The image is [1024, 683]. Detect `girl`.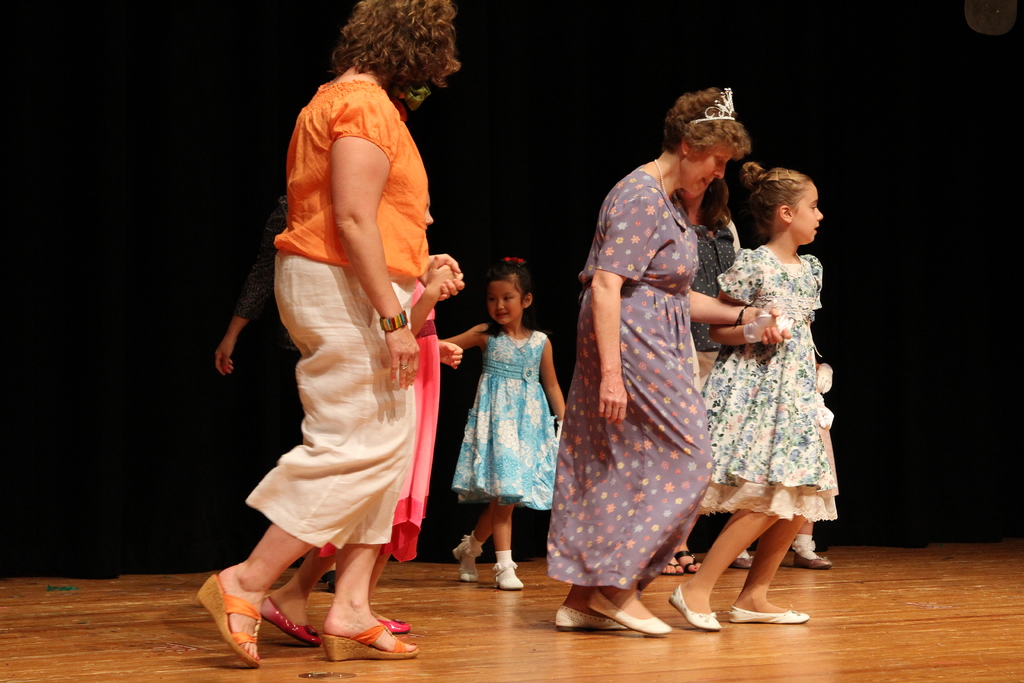
Detection: {"x1": 666, "y1": 161, "x2": 838, "y2": 629}.
